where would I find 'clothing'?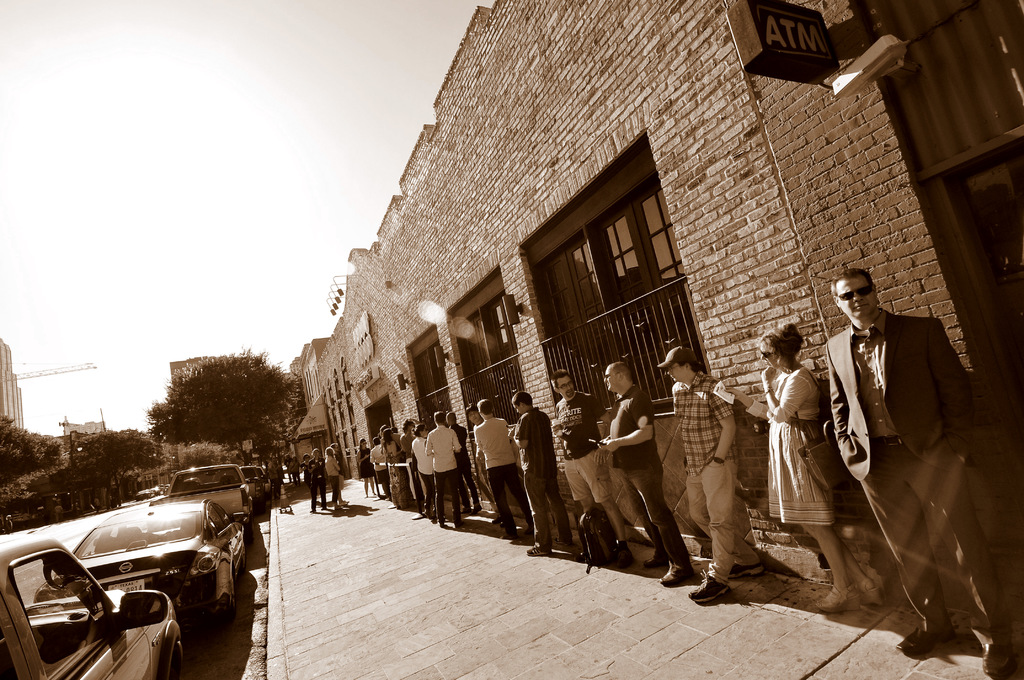
At left=476, top=418, right=528, bottom=522.
